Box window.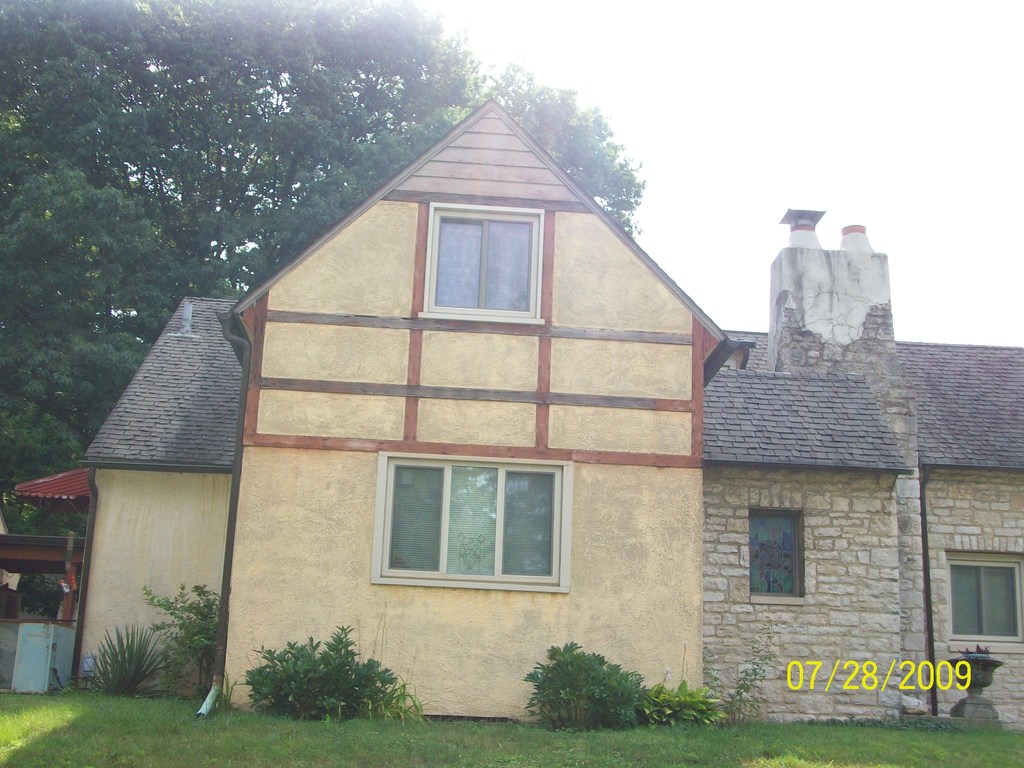
pyautogui.locateOnScreen(414, 207, 547, 324).
